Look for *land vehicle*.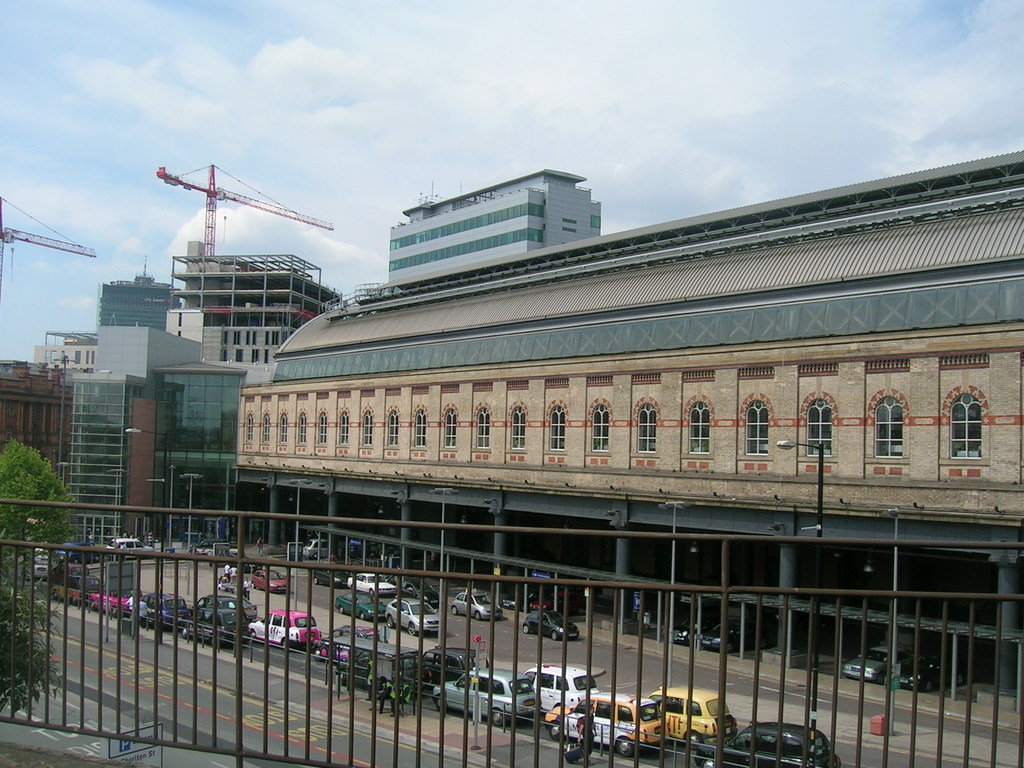
Found: <box>688,723,840,767</box>.
